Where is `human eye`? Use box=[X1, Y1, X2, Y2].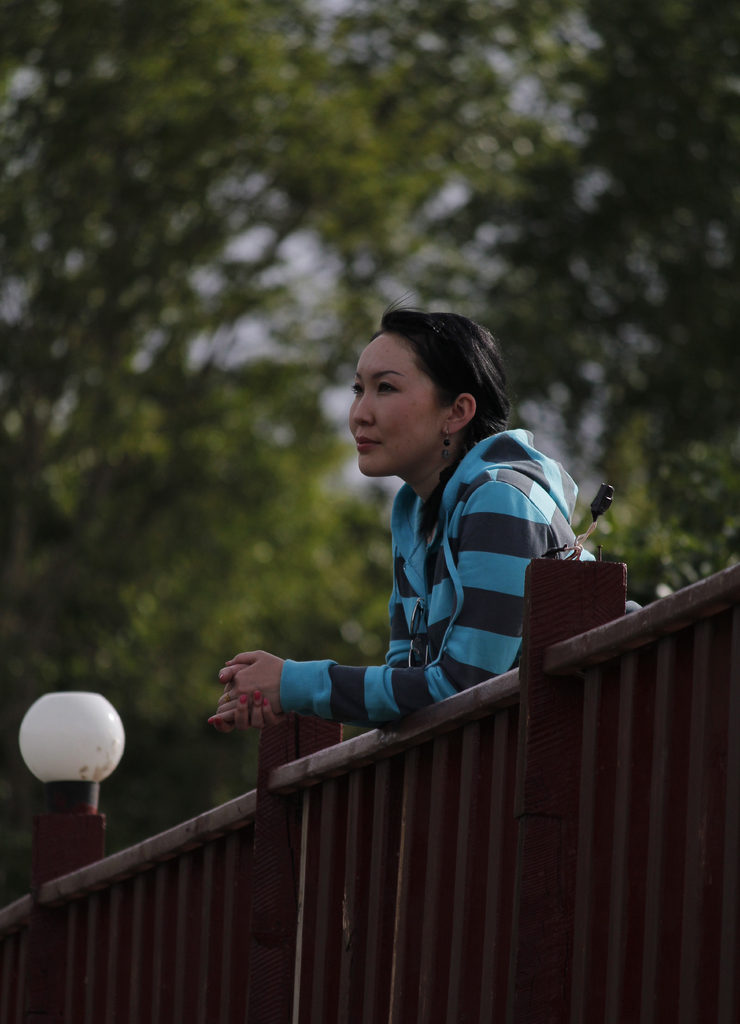
box=[349, 379, 366, 402].
